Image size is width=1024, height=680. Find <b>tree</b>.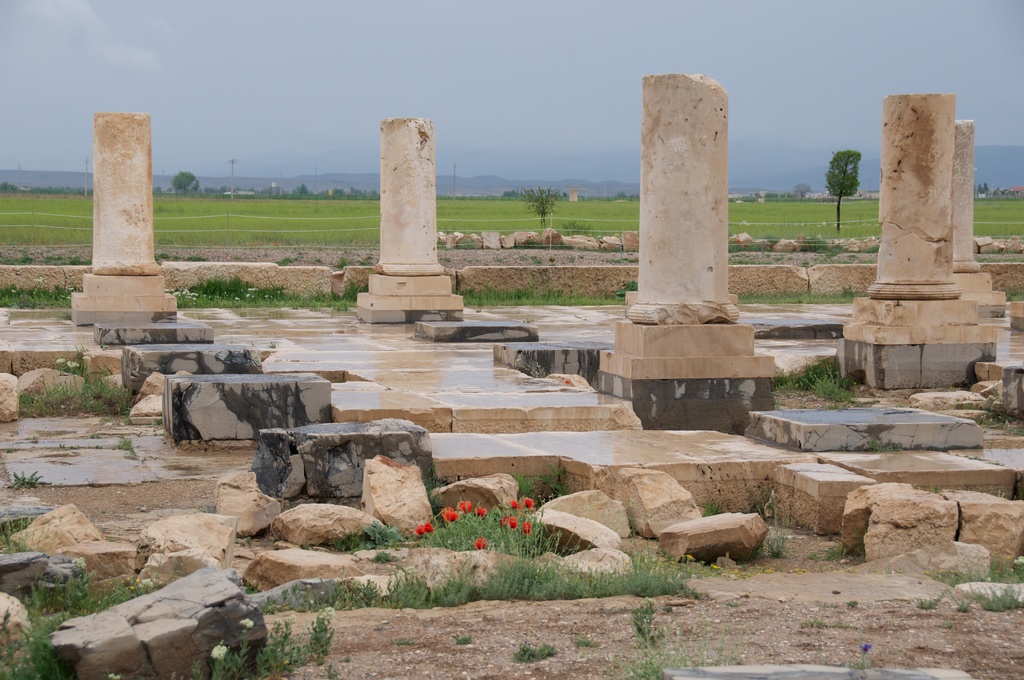
bbox=[977, 186, 983, 198].
